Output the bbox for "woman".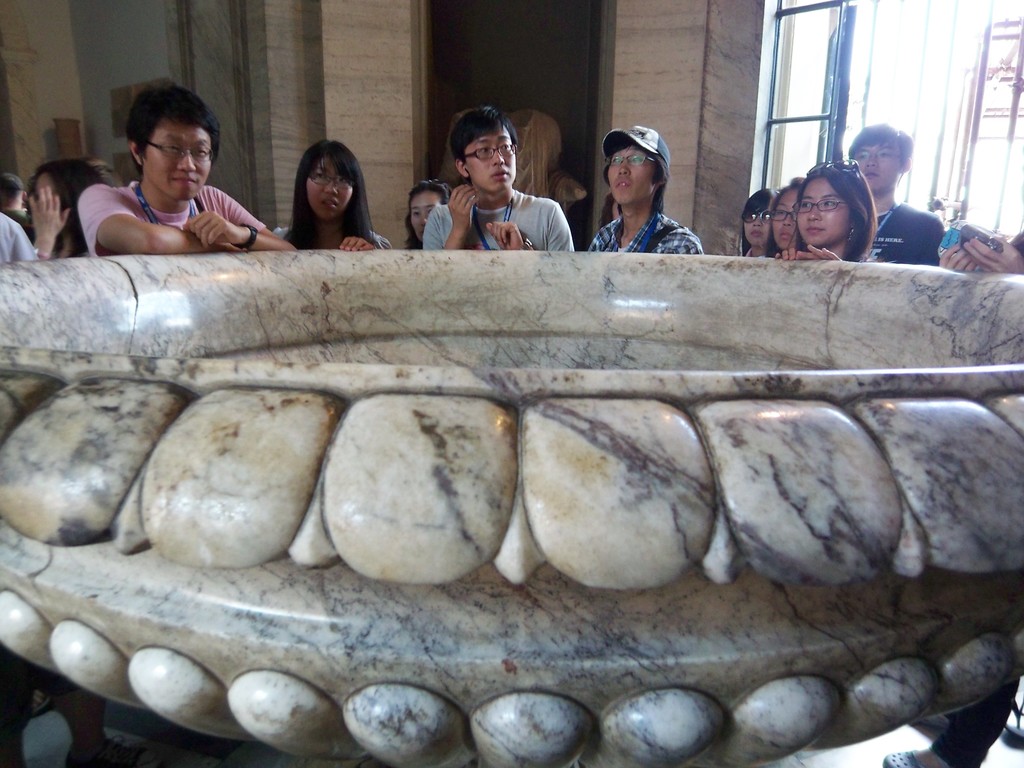
detection(402, 178, 459, 261).
